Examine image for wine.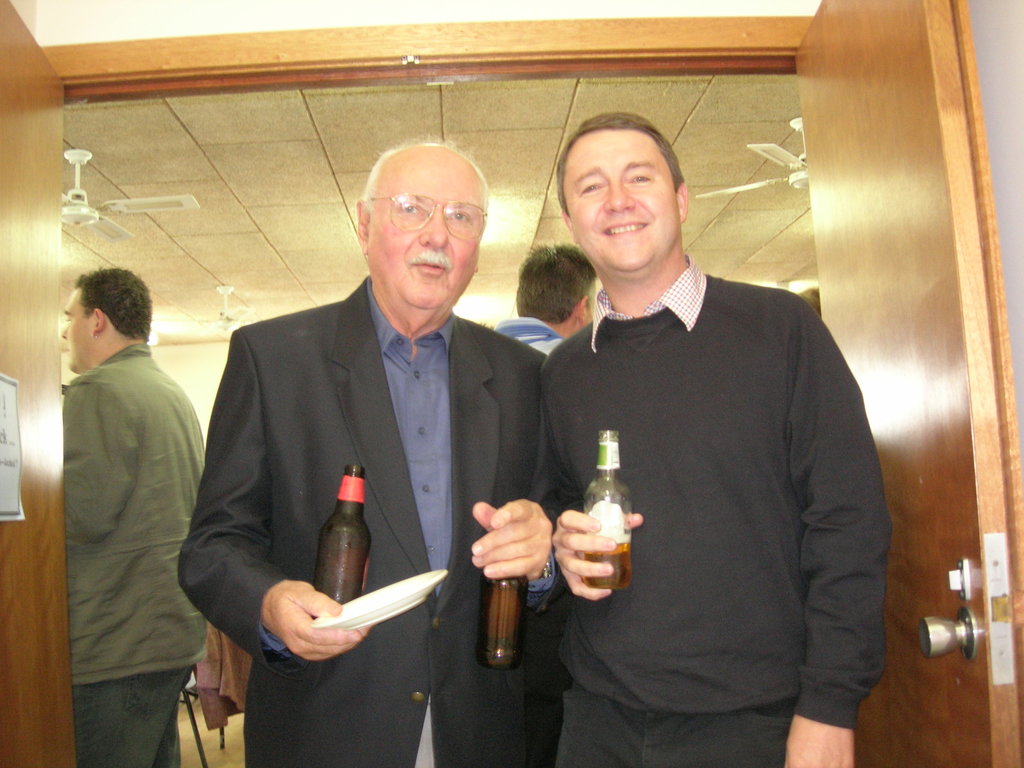
Examination result: l=586, t=542, r=629, b=586.
